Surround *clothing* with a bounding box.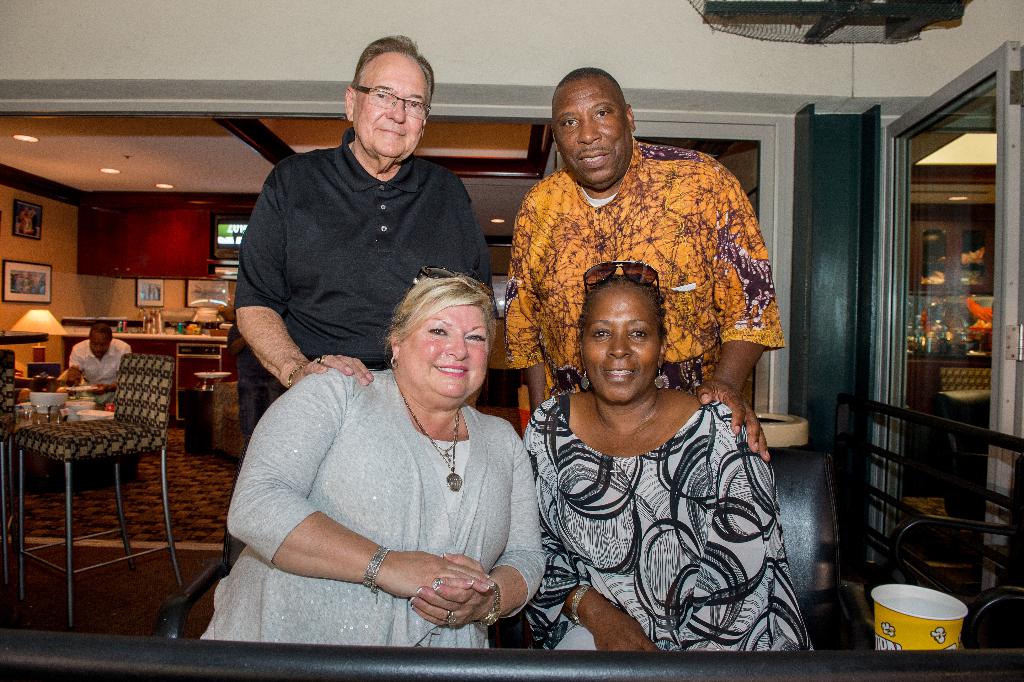
{"left": 525, "top": 397, "right": 820, "bottom": 655}.
